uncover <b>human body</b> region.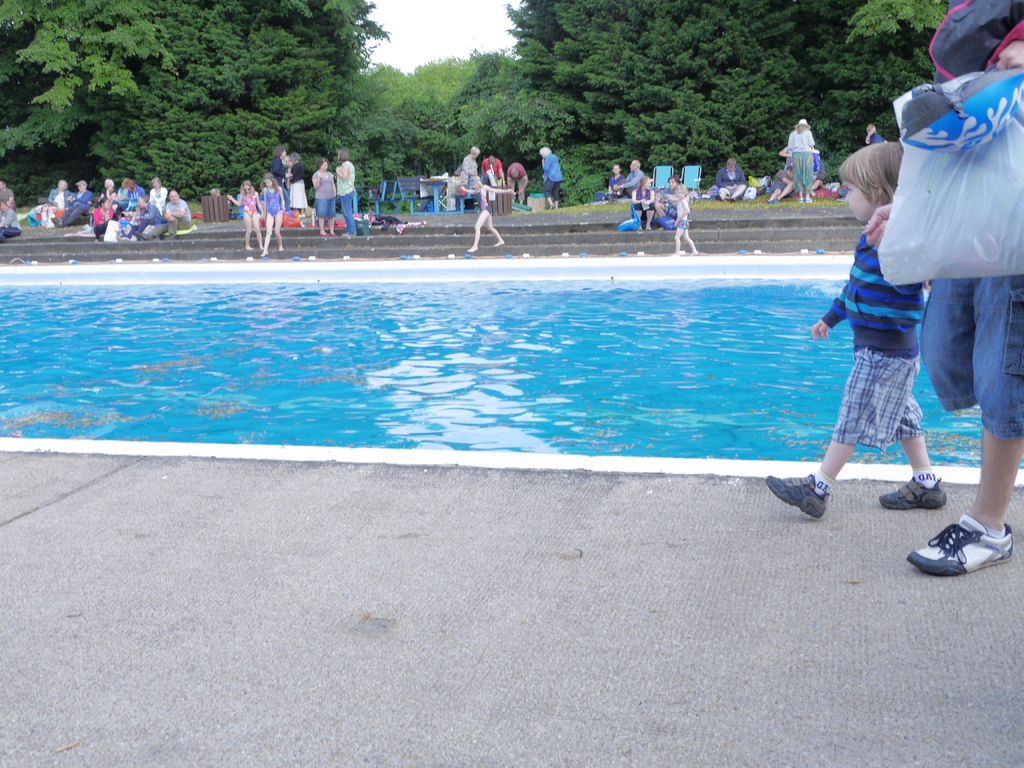
Uncovered: <box>716,157,745,205</box>.
